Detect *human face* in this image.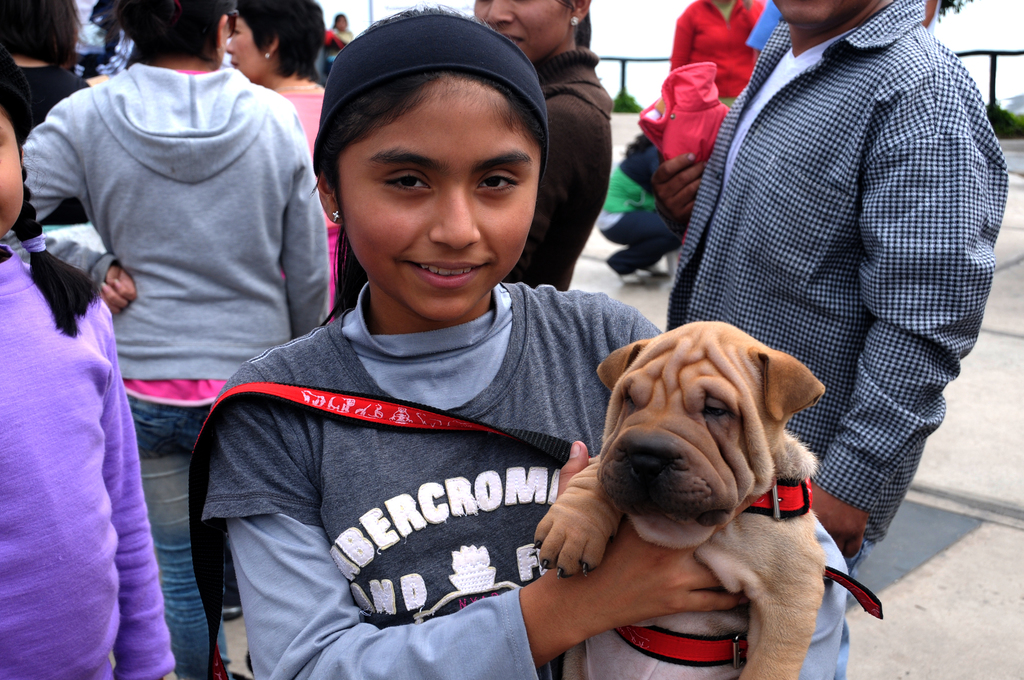
Detection: 227 20 266 82.
